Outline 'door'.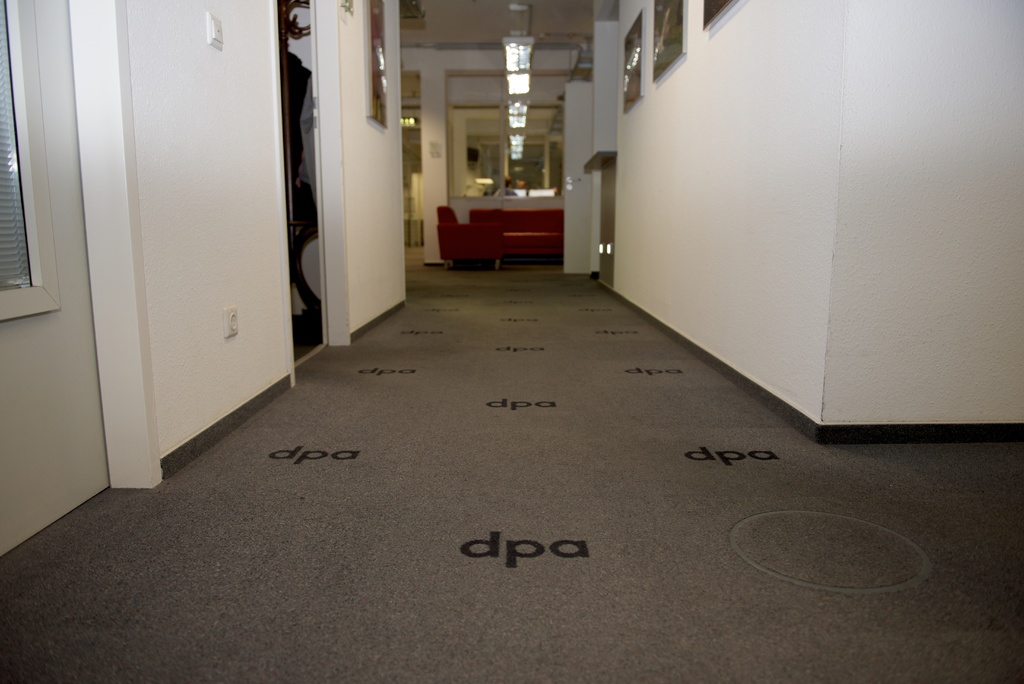
Outline: x1=262 y1=0 x2=329 y2=380.
